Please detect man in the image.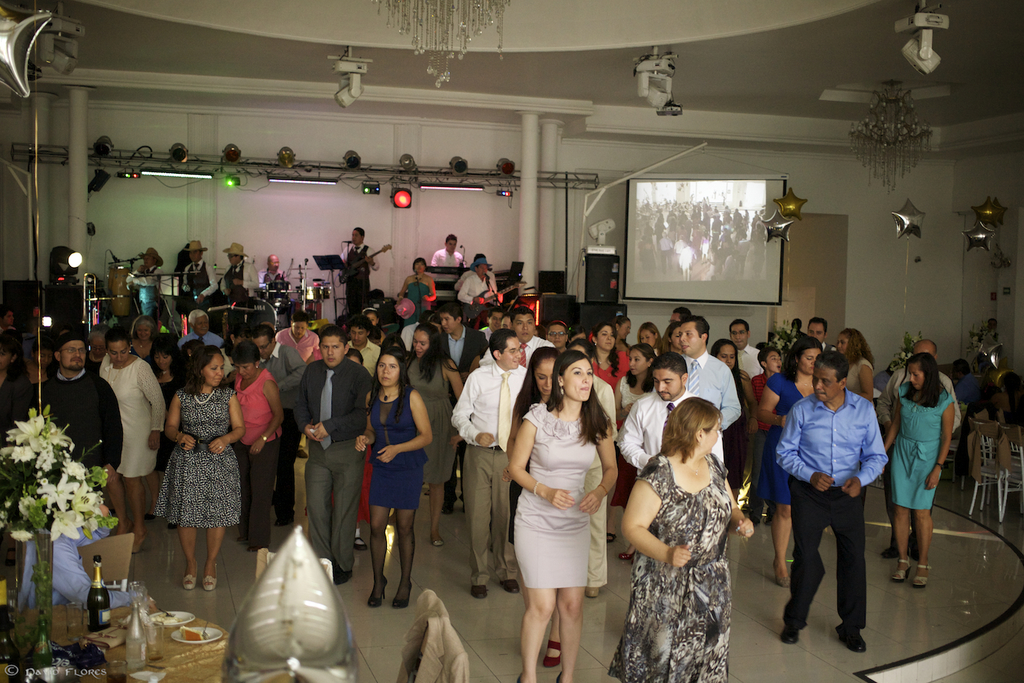
crop(681, 319, 743, 459).
